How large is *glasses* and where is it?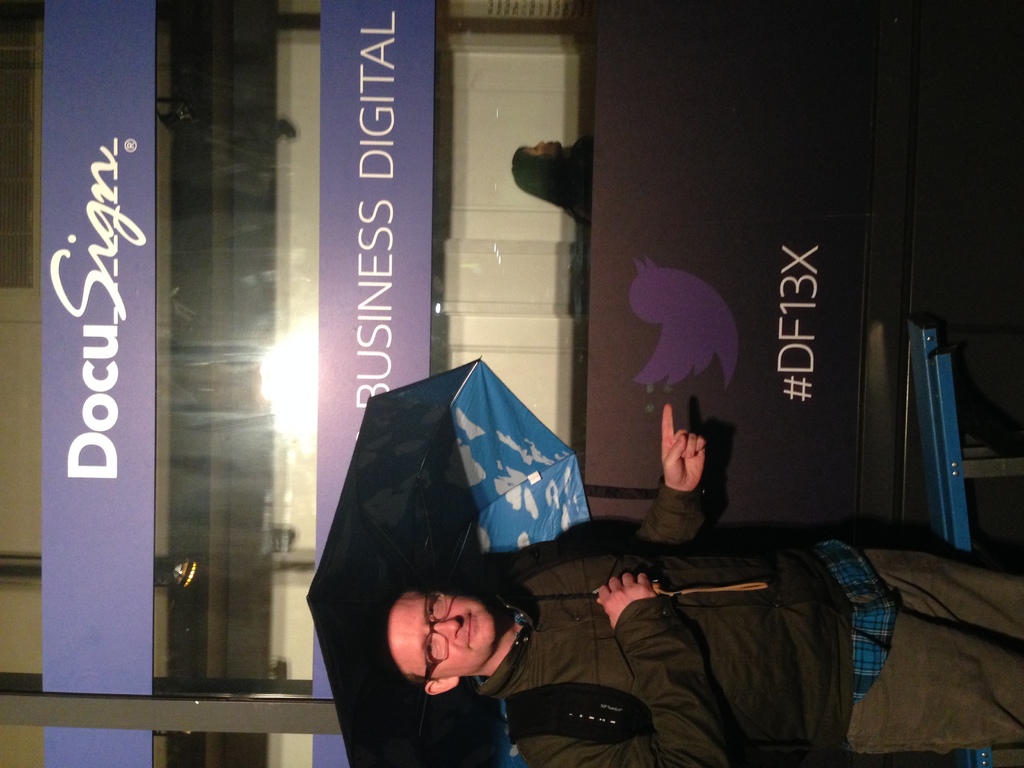
Bounding box: x1=423, y1=589, x2=449, y2=684.
